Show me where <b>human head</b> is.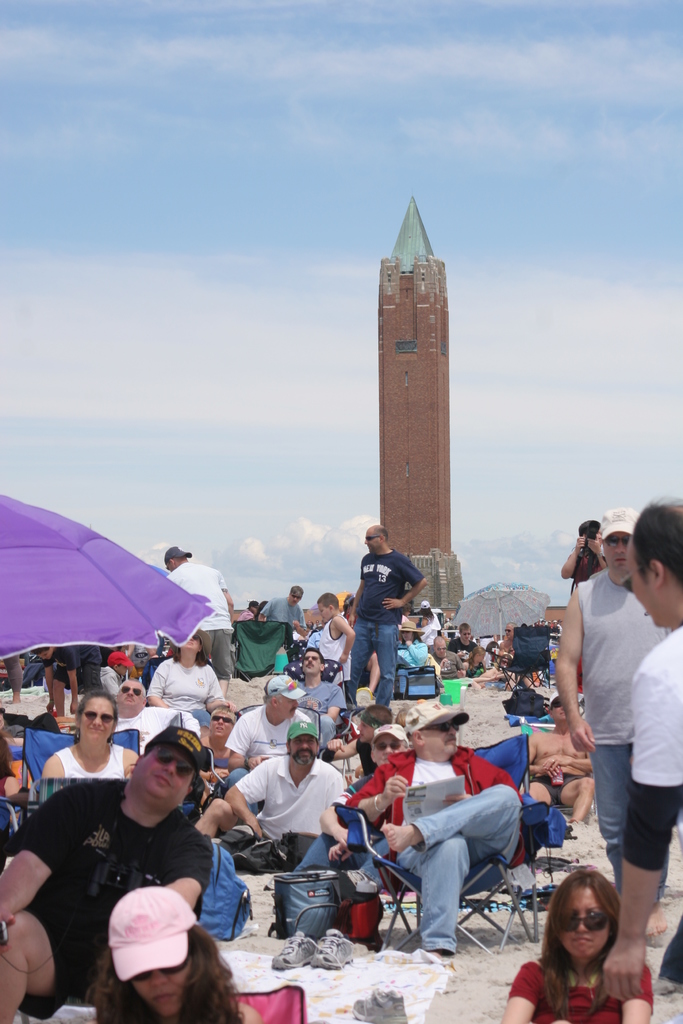
<b>human head</b> is at 104, 652, 129, 676.
